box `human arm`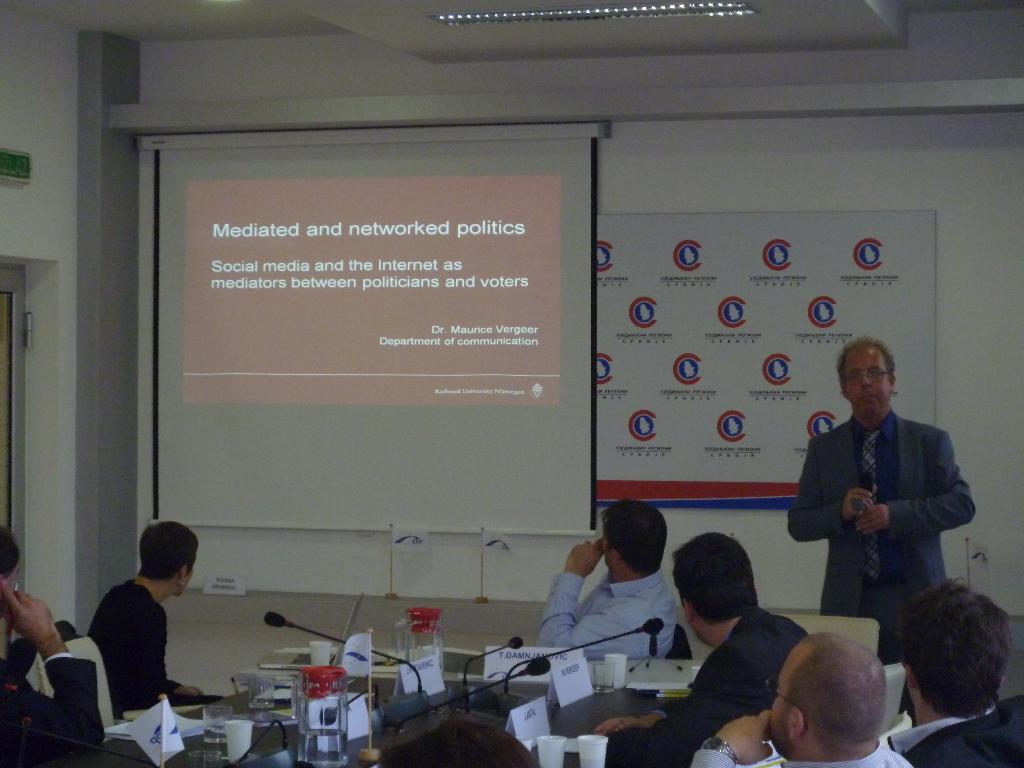
852:433:985:526
